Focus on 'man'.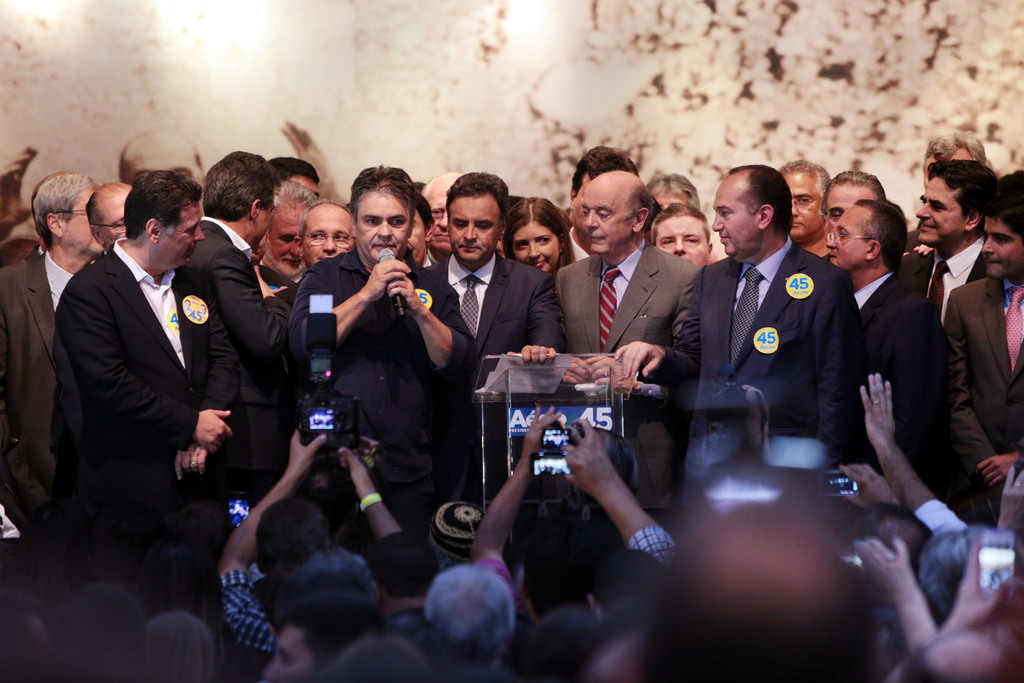
Focused at {"x1": 650, "y1": 203, "x2": 714, "y2": 269}.
